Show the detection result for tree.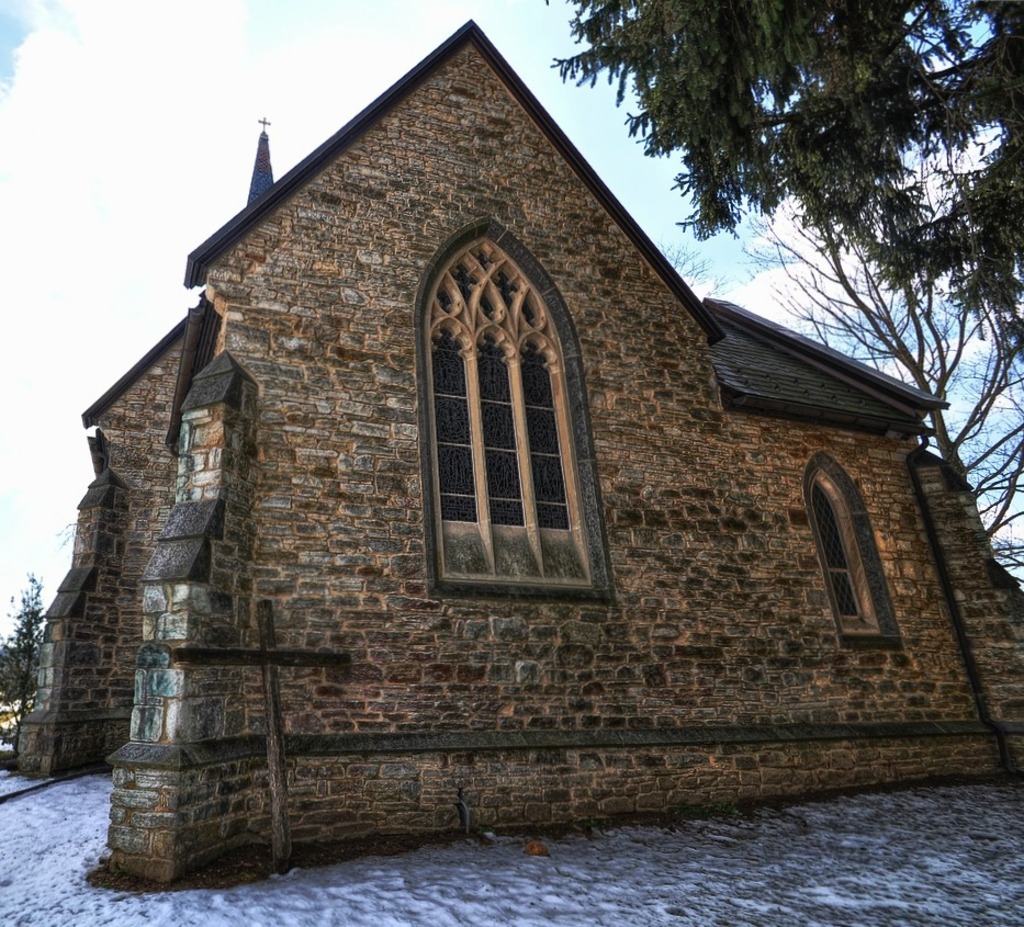
crop(3, 576, 52, 715).
